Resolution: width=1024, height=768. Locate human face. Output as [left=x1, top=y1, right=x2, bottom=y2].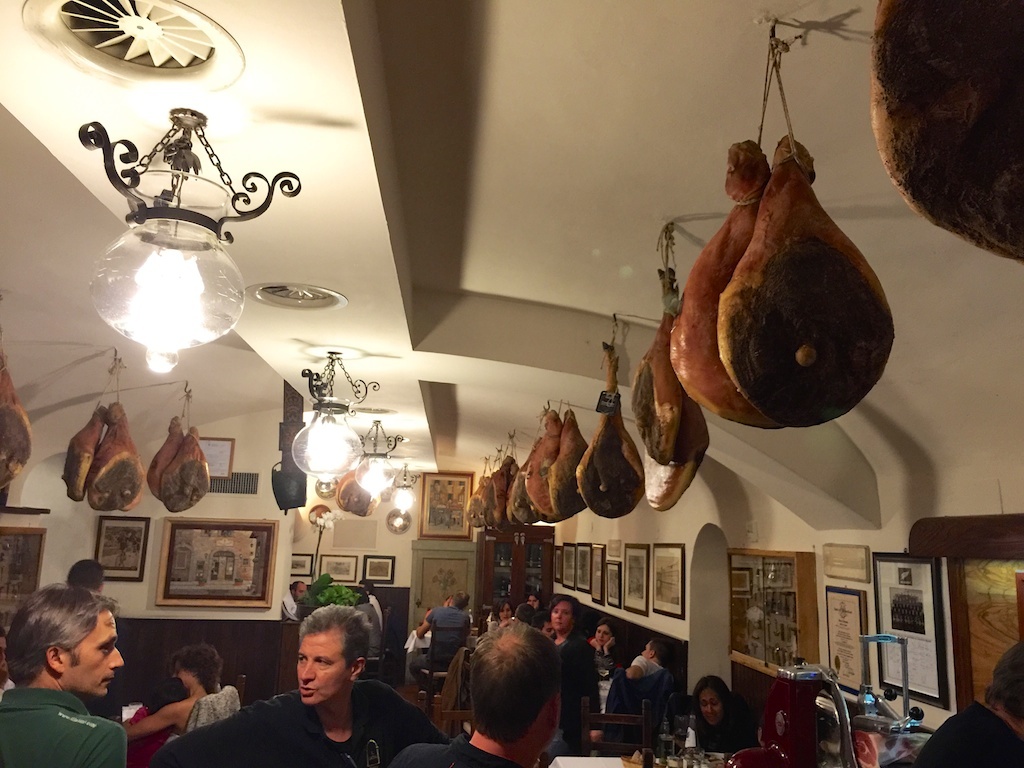
[left=62, top=610, right=126, bottom=699].
